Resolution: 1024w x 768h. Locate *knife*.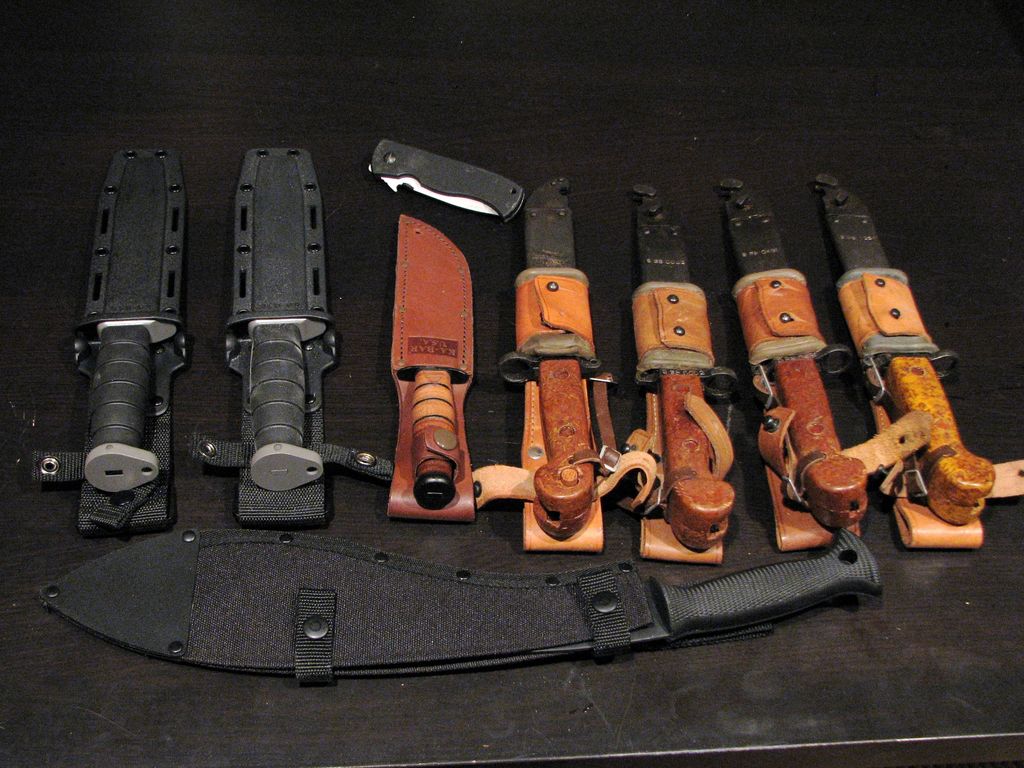
box=[630, 182, 749, 557].
